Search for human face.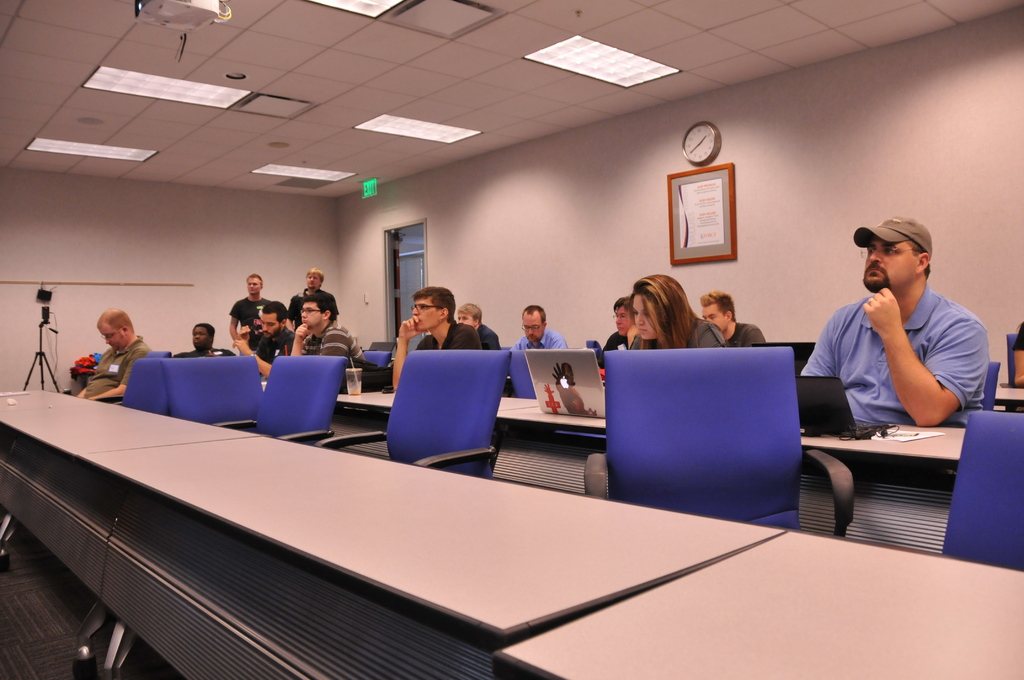
Found at <bbox>629, 287, 661, 344</bbox>.
